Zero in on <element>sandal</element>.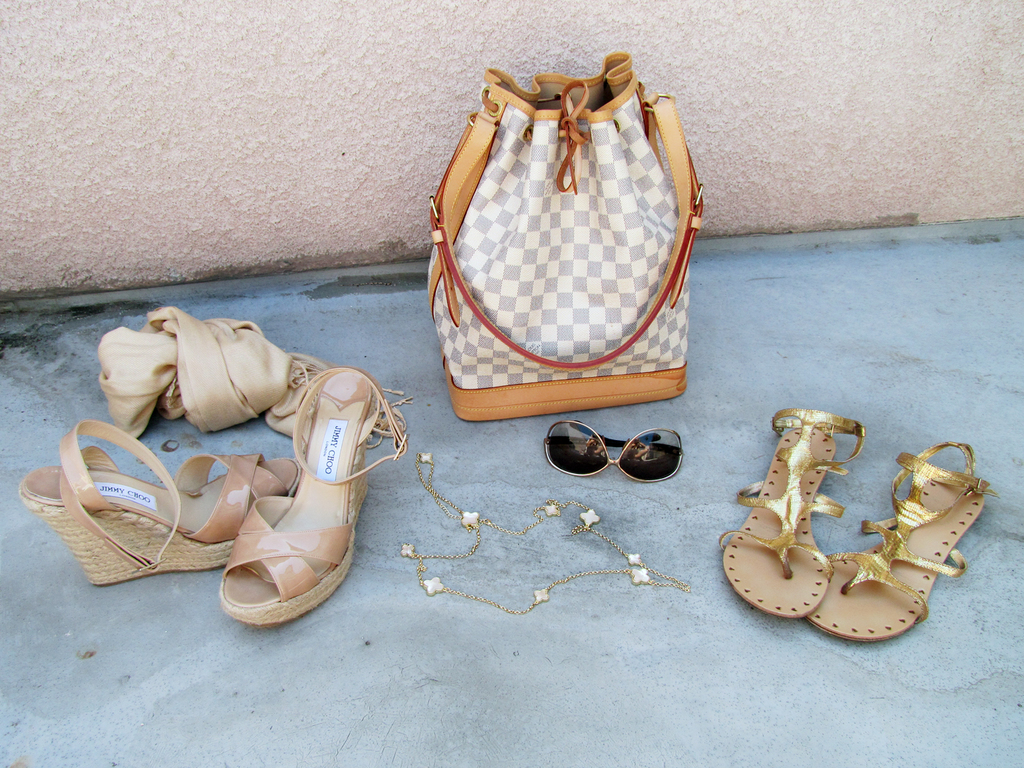
Zeroed in: [left=10, top=420, right=310, bottom=585].
